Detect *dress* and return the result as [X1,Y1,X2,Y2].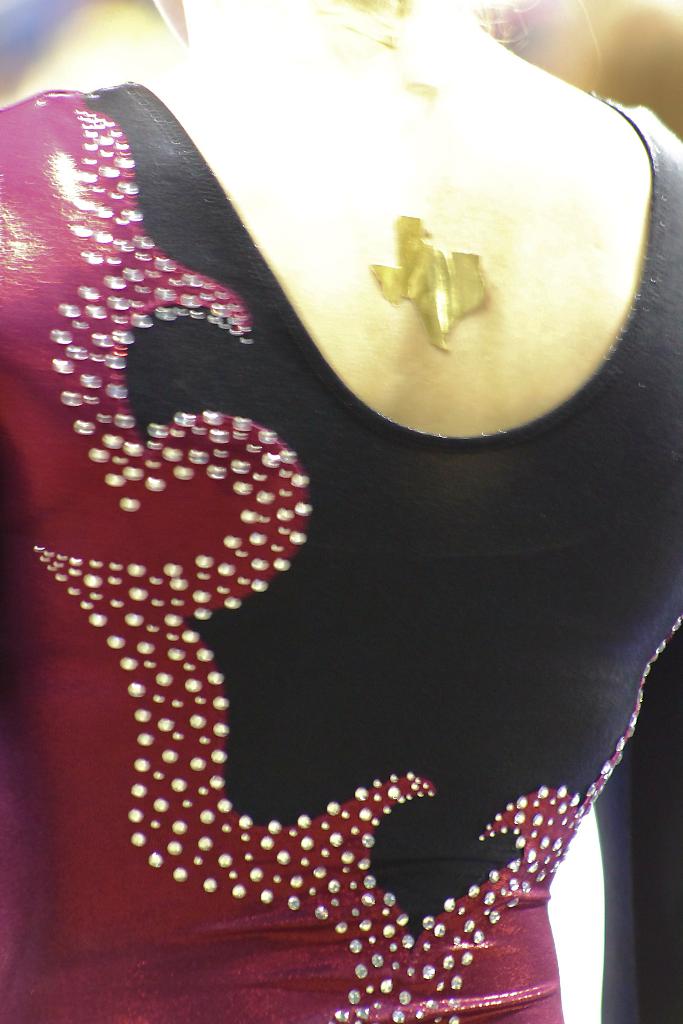
[0,82,682,1023].
